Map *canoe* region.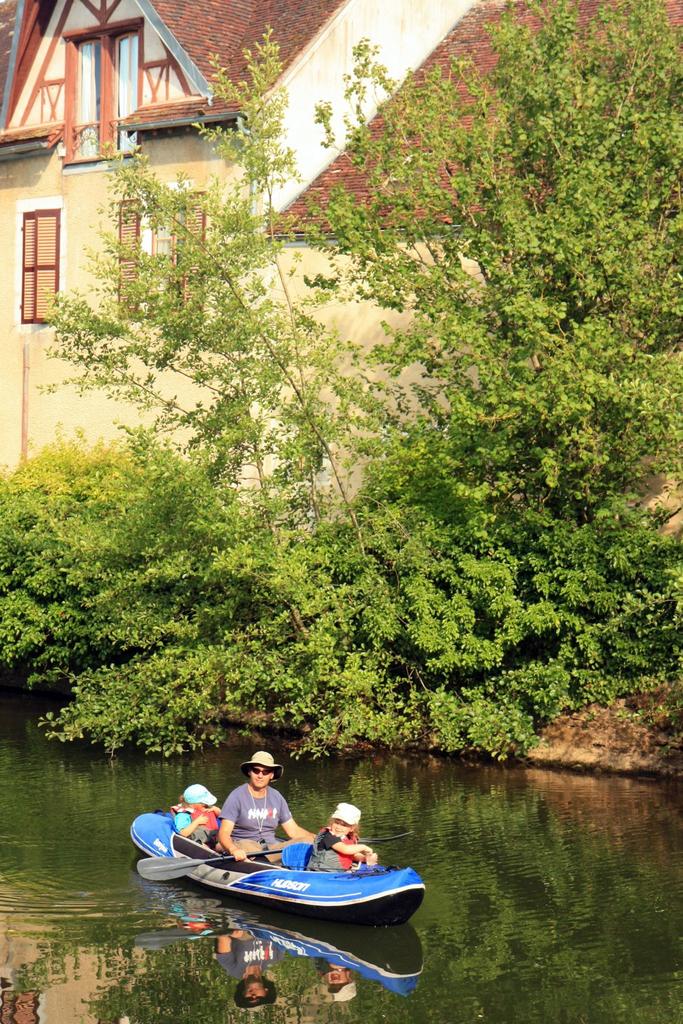
Mapped to 160,784,440,956.
